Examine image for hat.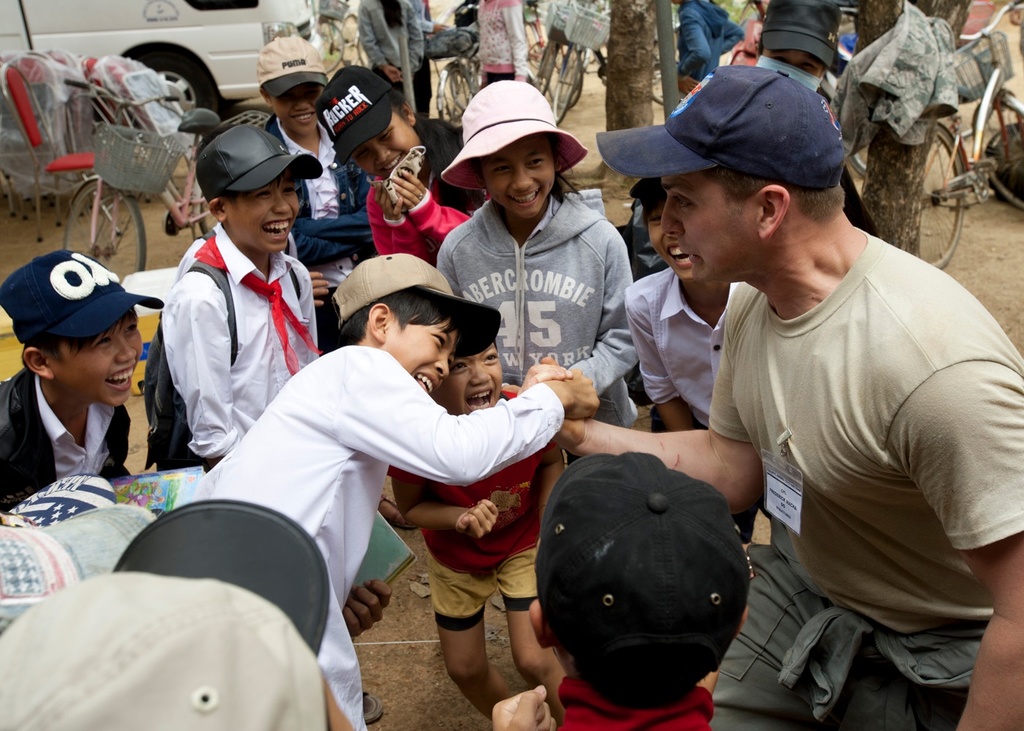
Examination result: bbox=(194, 126, 323, 202).
